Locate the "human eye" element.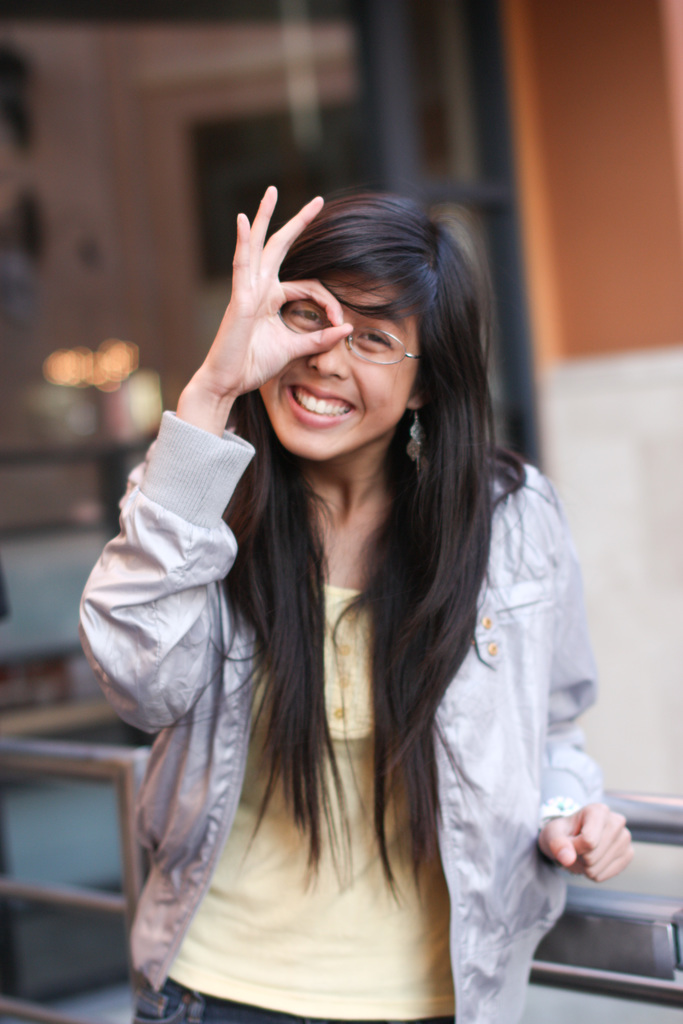
Element bbox: 352/326/391/351.
